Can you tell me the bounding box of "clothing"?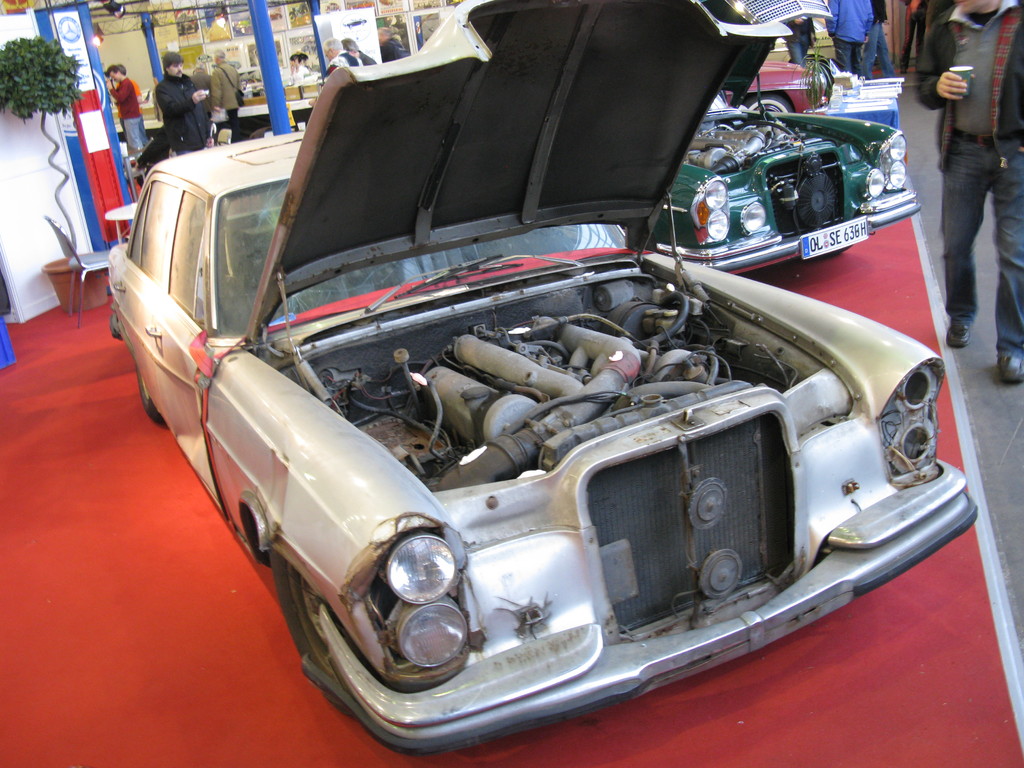
crop(205, 61, 241, 136).
